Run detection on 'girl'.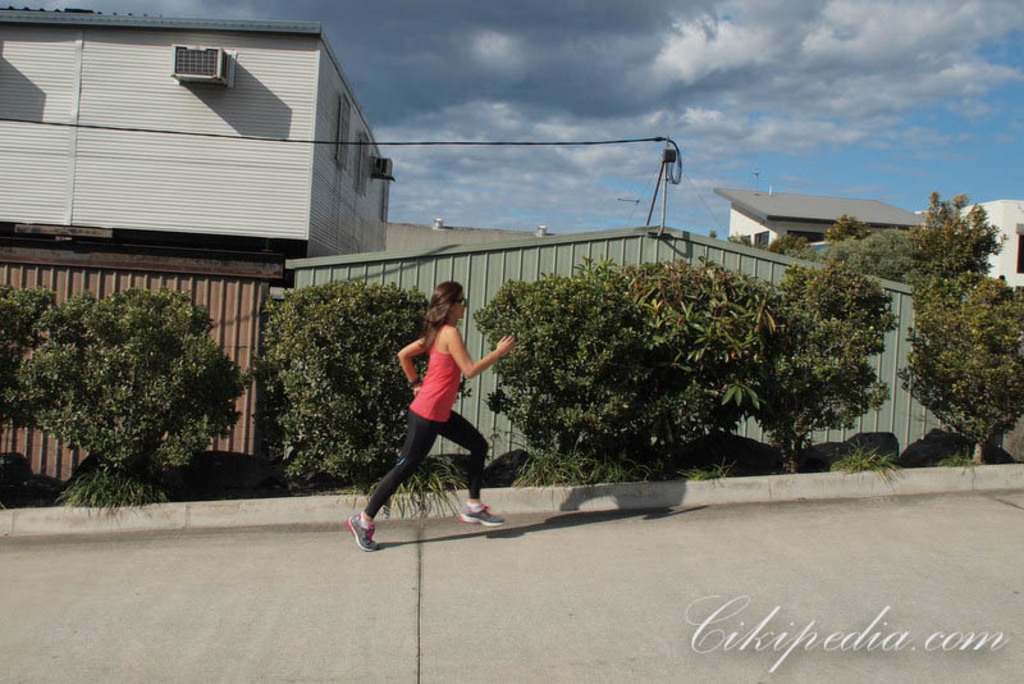
Result: [x1=346, y1=279, x2=516, y2=551].
